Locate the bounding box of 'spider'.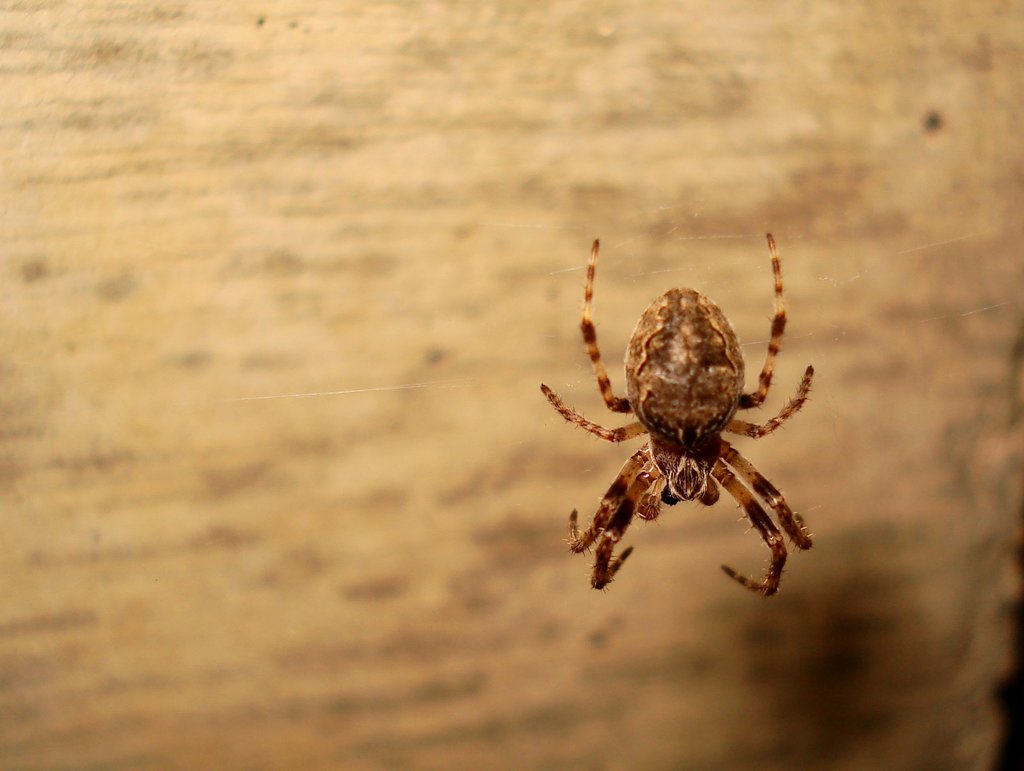
Bounding box: 540, 234, 815, 601.
